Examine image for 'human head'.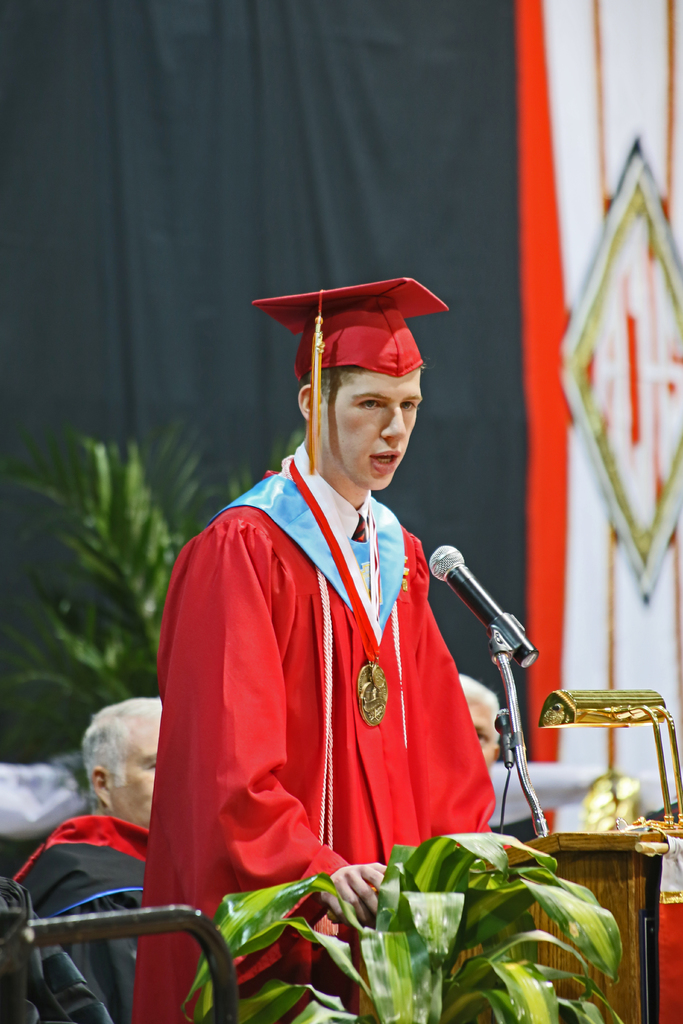
Examination result: region(76, 695, 164, 836).
